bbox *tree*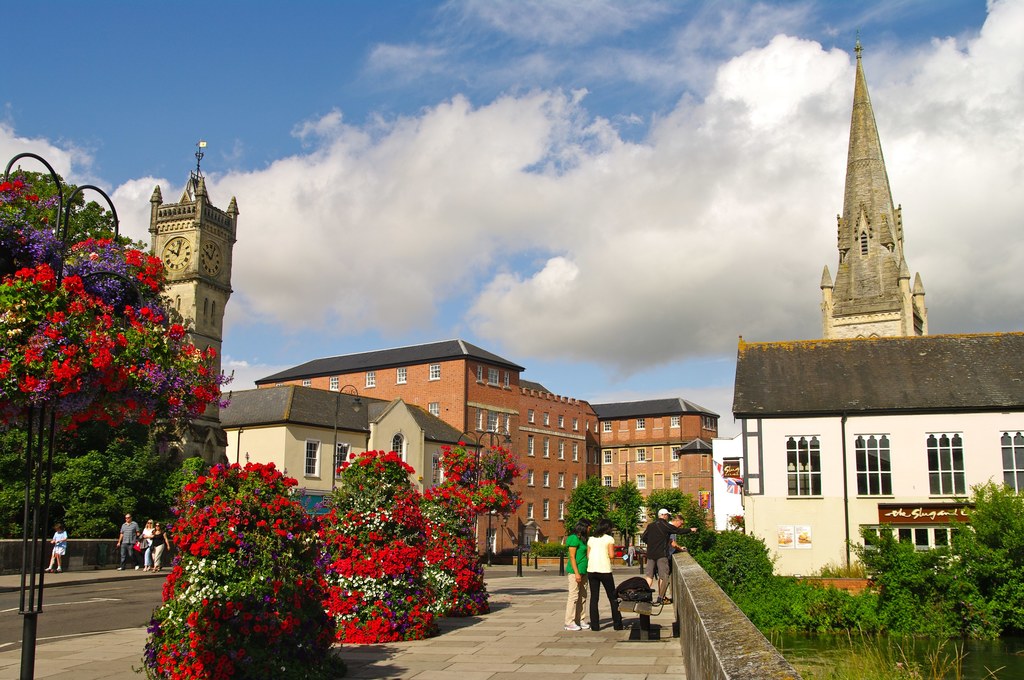
Rect(648, 488, 717, 544)
